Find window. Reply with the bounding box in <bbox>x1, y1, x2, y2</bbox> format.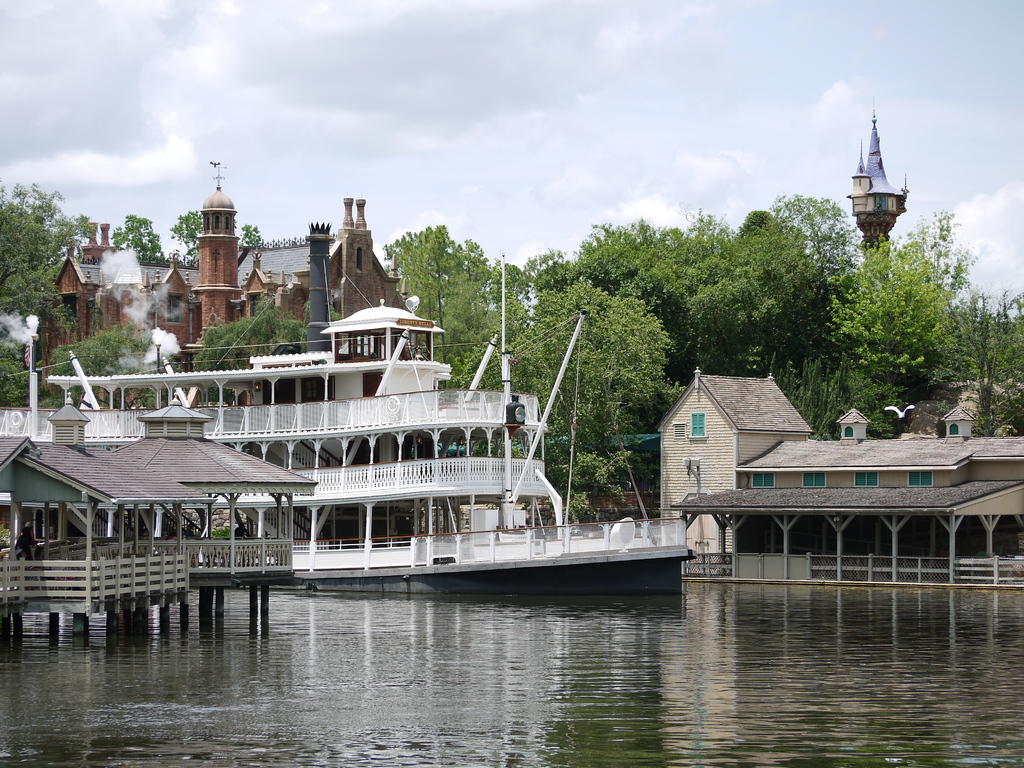
<bbox>686, 412, 709, 438</bbox>.
